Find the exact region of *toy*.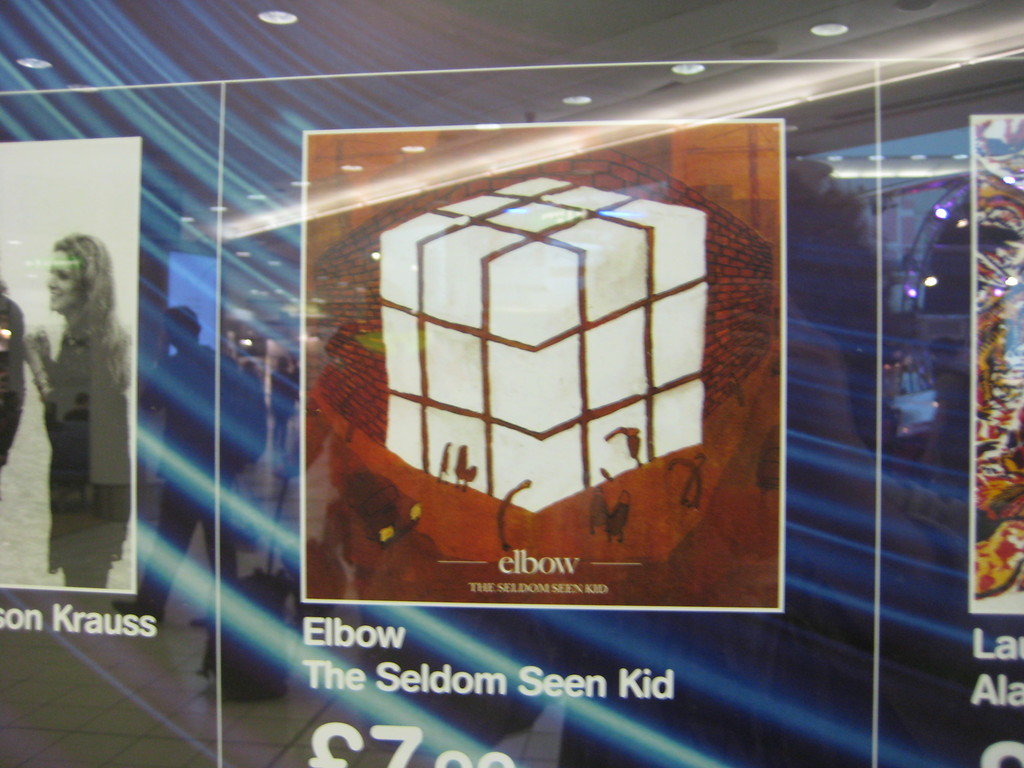
Exact region: (593, 484, 616, 541).
